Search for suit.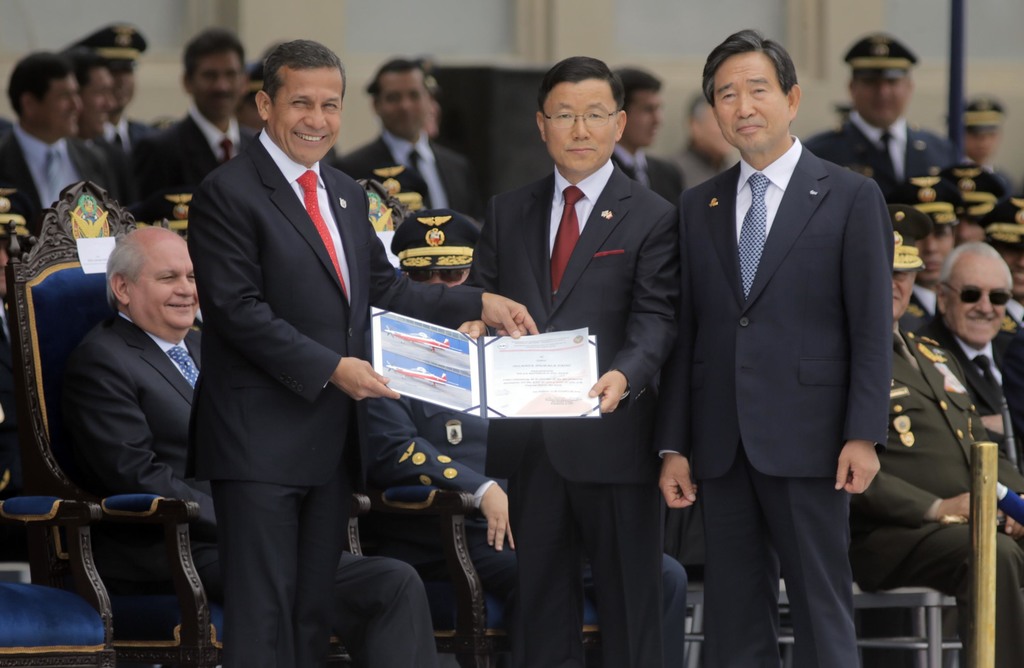
Found at 355,398,687,667.
